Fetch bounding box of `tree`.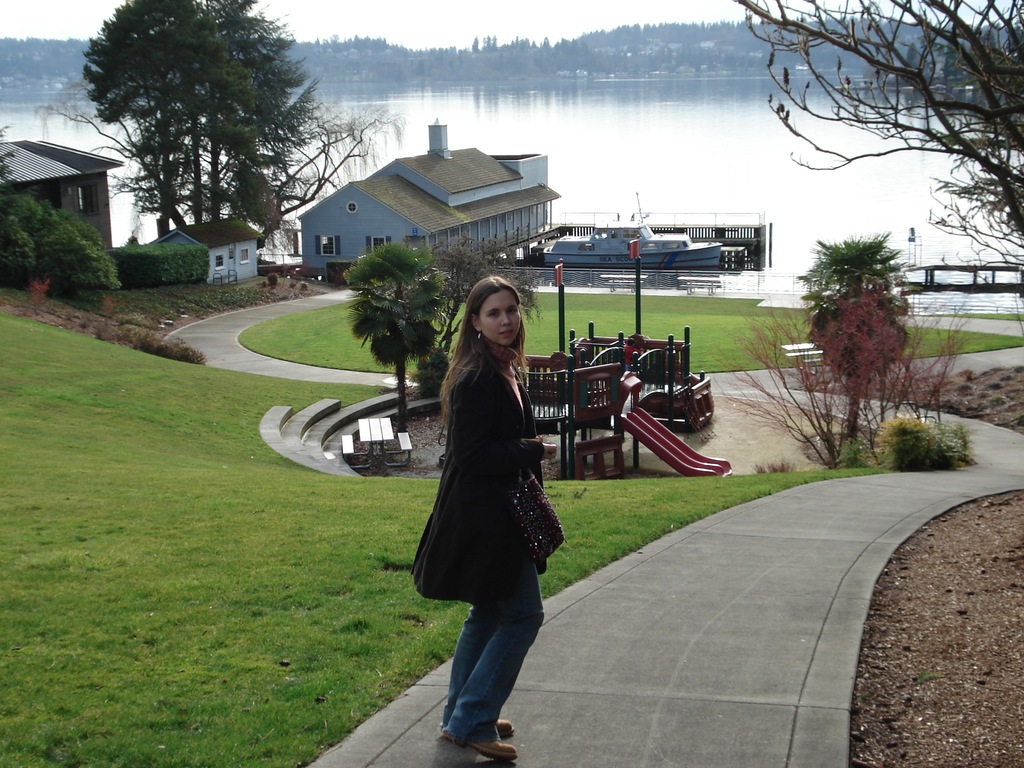
Bbox: <bbox>0, 120, 19, 192</bbox>.
